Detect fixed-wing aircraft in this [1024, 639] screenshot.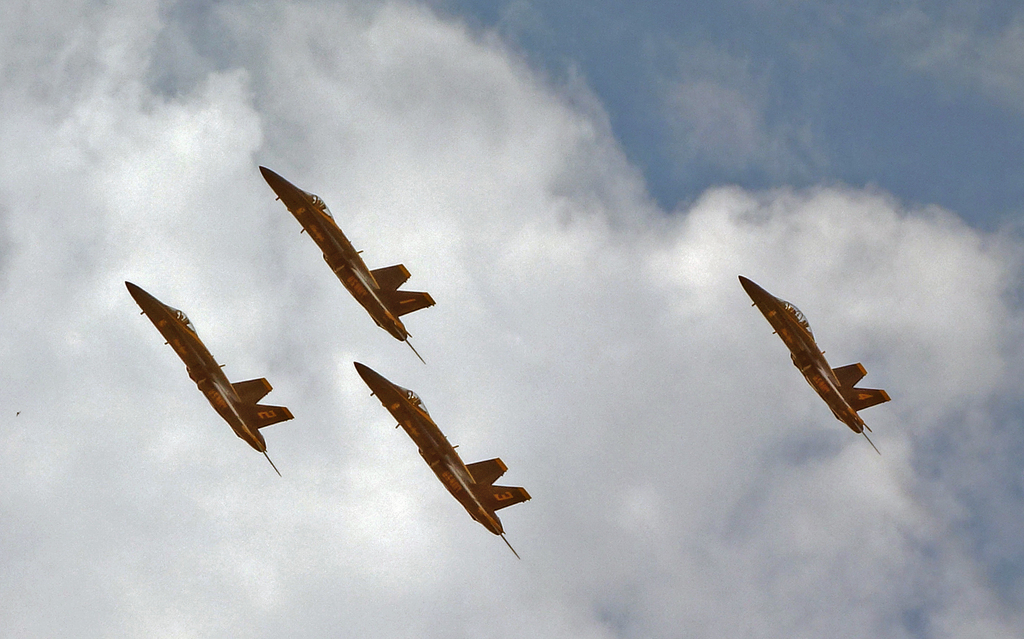
Detection: box=[260, 162, 435, 363].
